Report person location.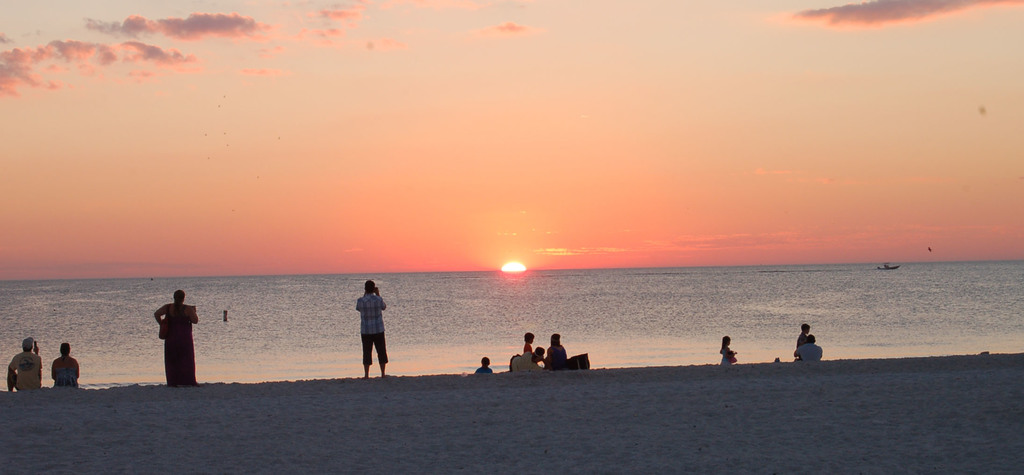
Report: pyautogui.locateOnScreen(548, 332, 568, 361).
